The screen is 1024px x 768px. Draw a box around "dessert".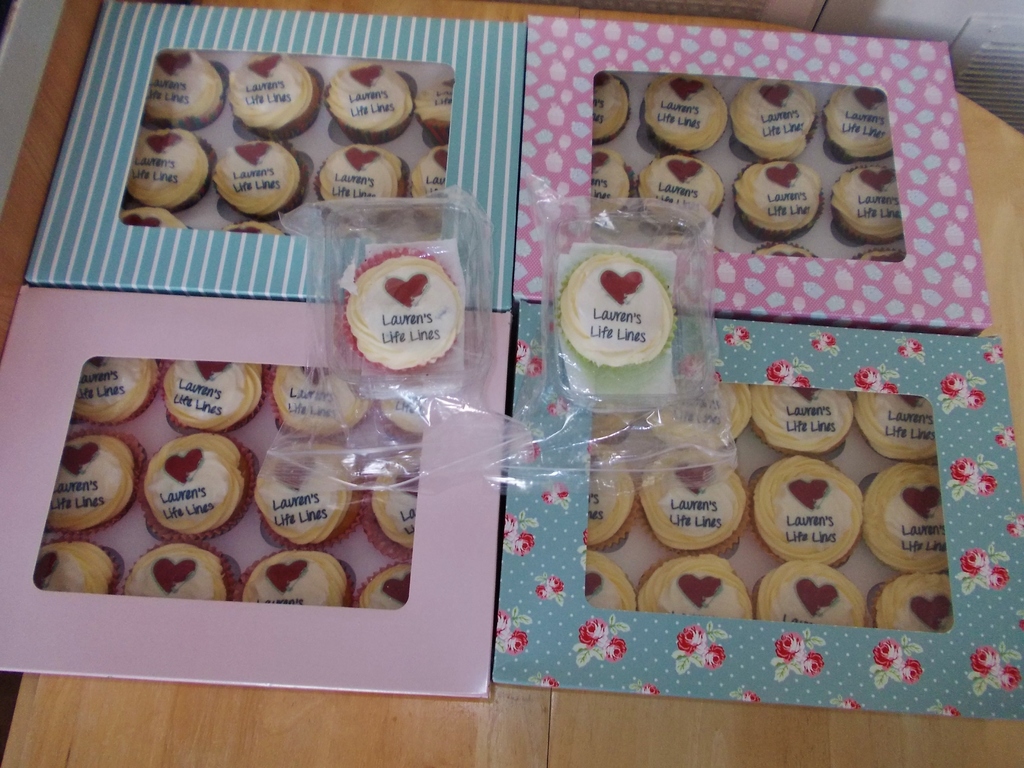
bbox=(125, 129, 216, 204).
